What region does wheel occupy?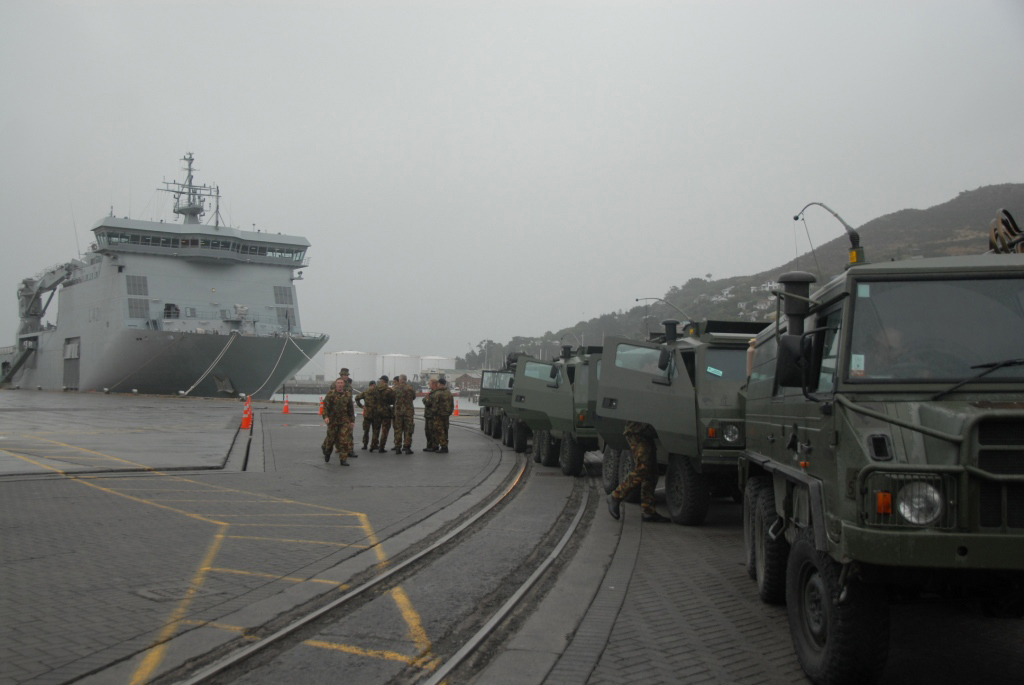
box=[666, 458, 706, 529].
